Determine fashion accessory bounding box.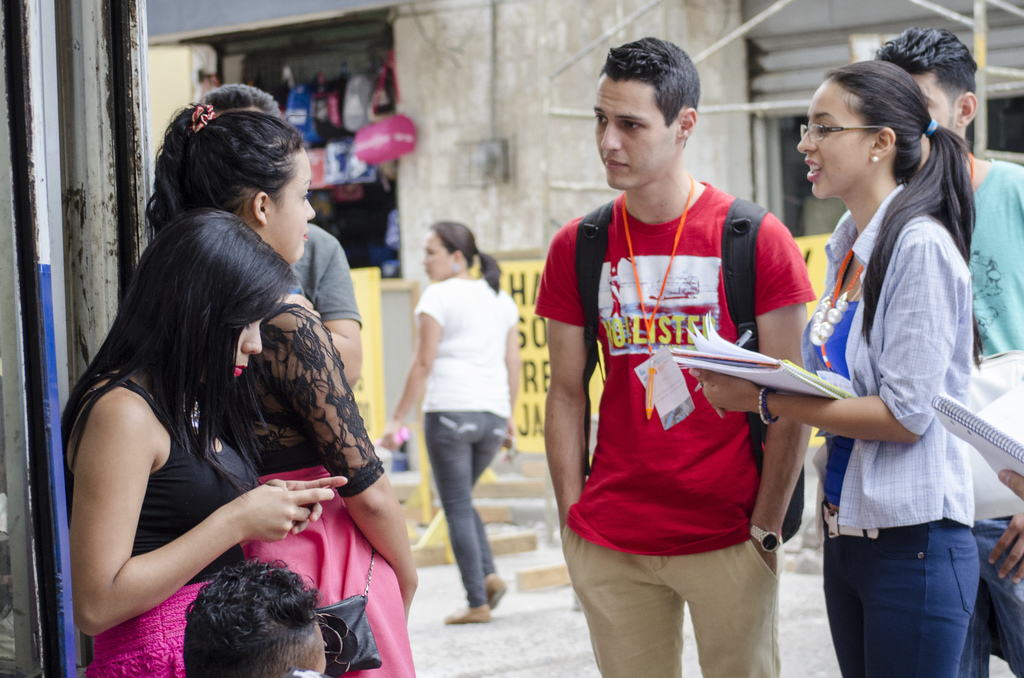
Determined: l=925, t=118, r=937, b=138.
